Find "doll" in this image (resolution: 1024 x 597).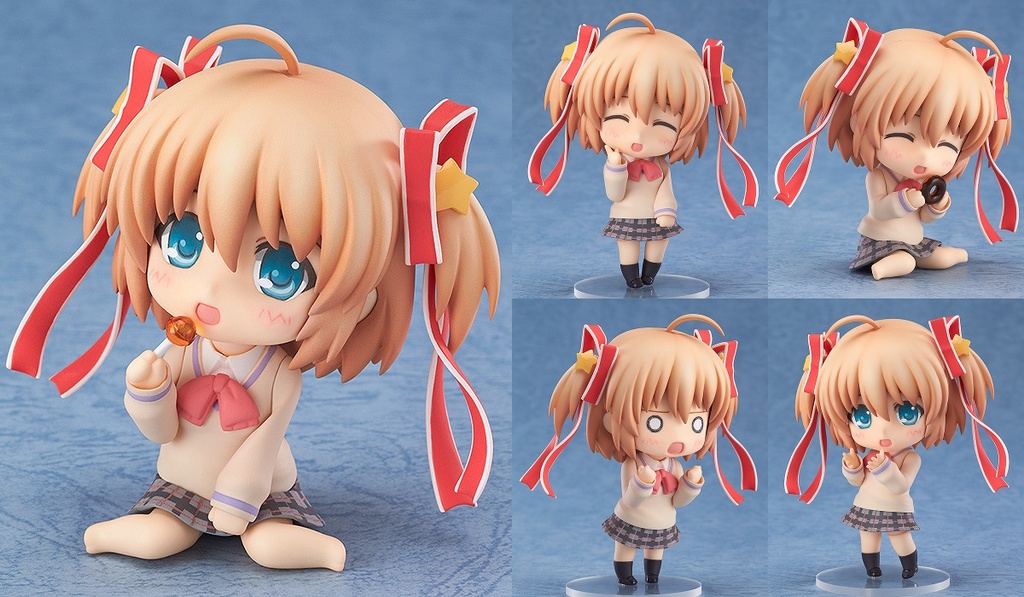
520/312/765/588.
